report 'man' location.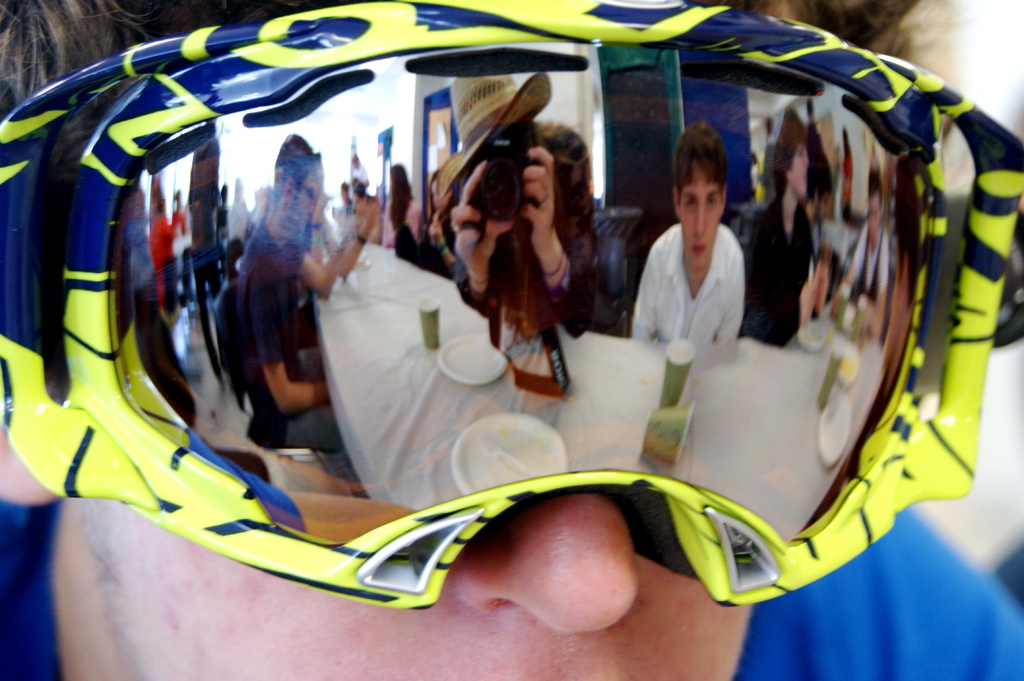
Report: locate(637, 157, 765, 364).
